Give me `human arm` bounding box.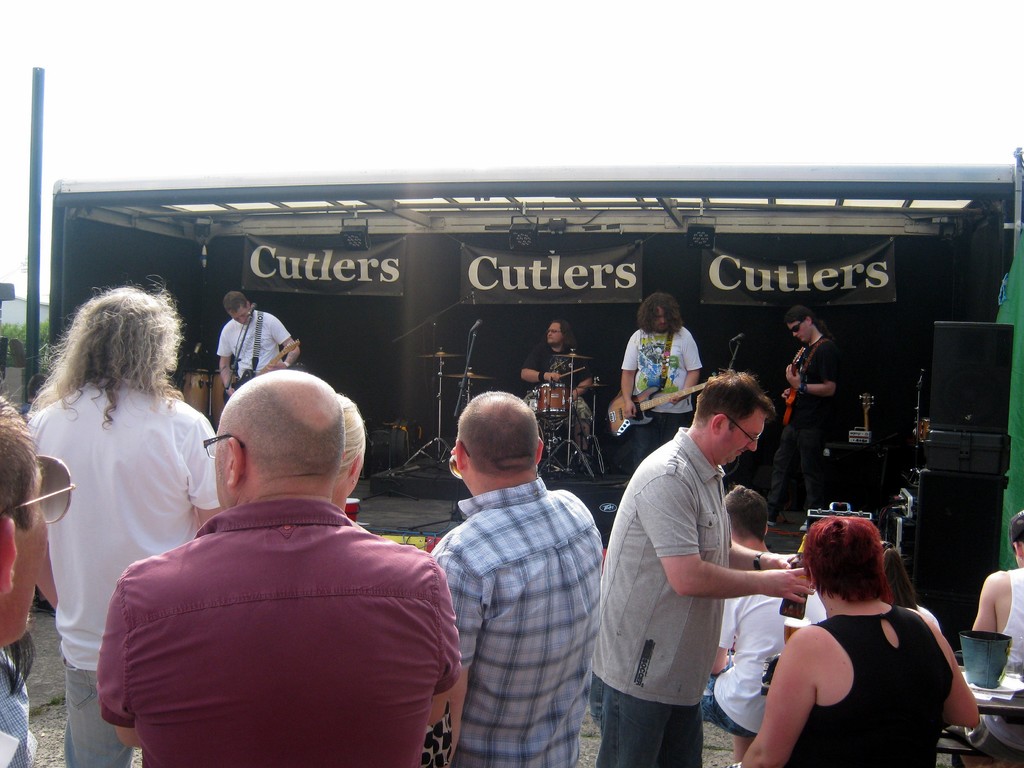
(left=217, top=326, right=237, bottom=397).
